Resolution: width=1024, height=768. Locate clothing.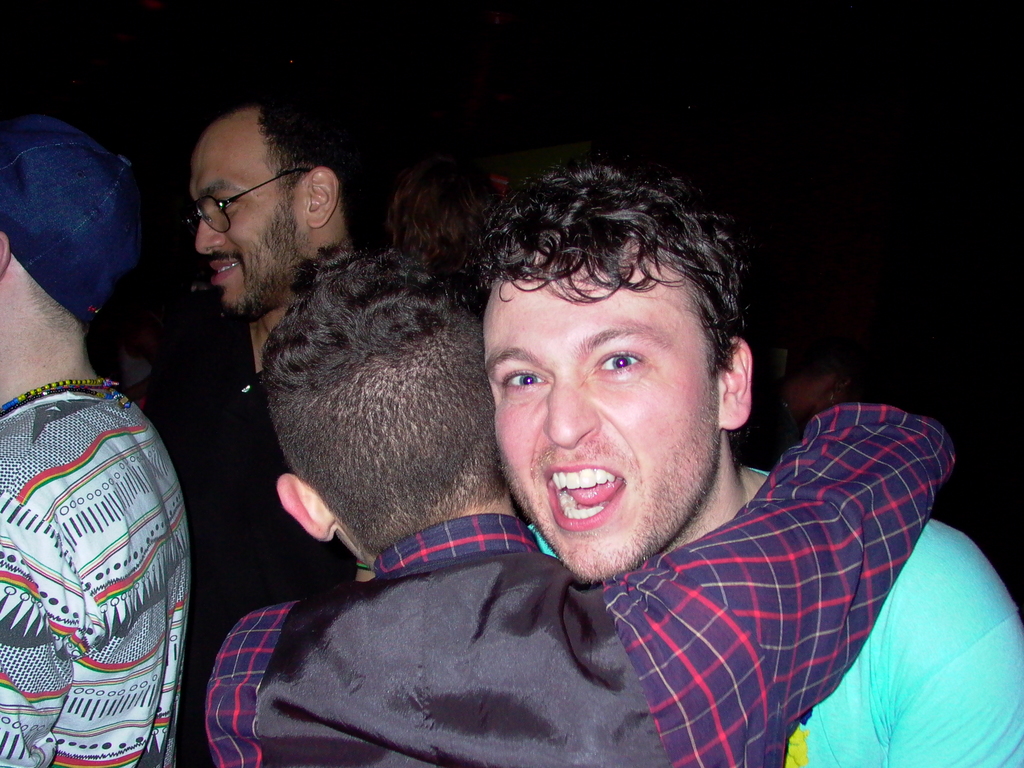
0 378 189 767.
